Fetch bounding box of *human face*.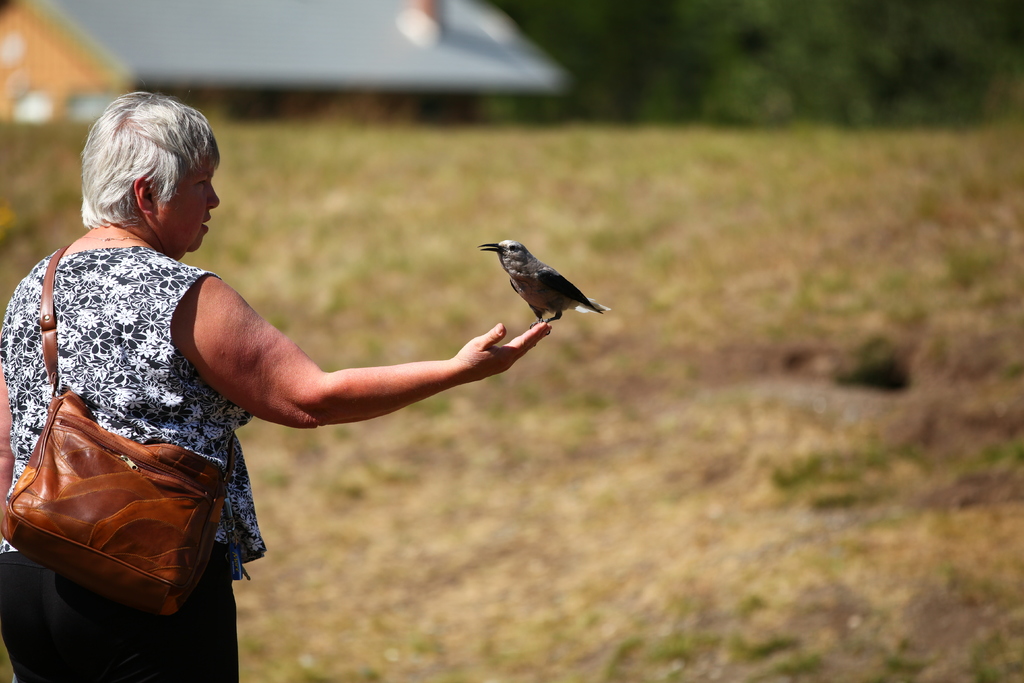
Bbox: [155, 156, 220, 252].
